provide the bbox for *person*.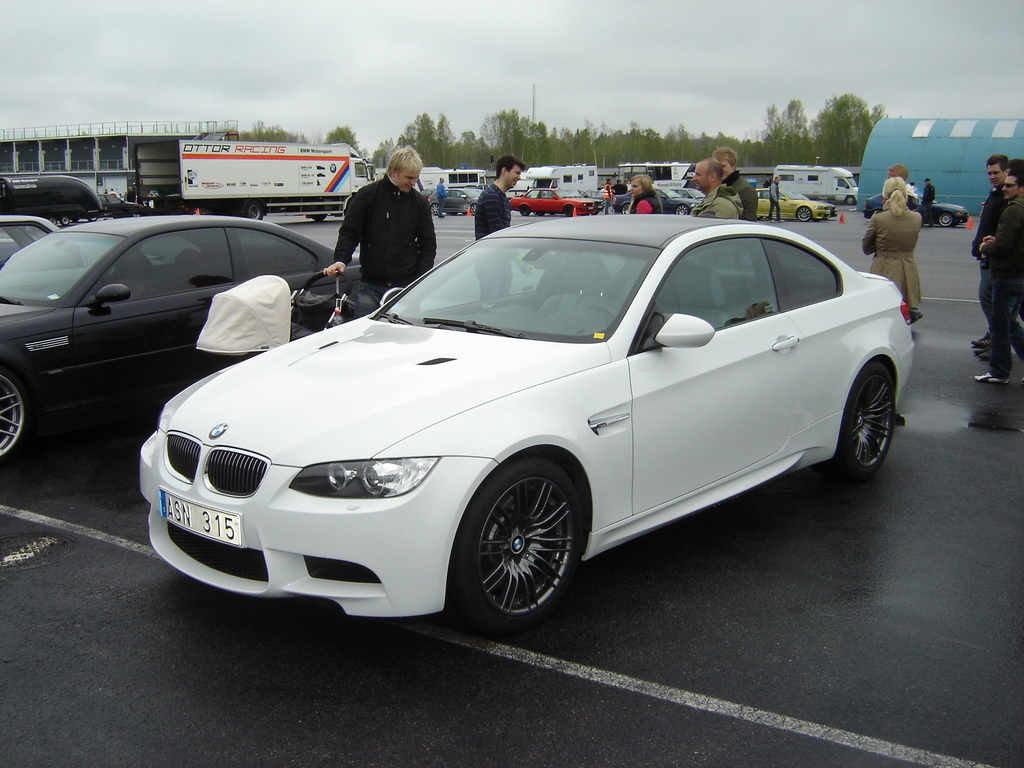
(left=472, top=154, right=536, bottom=298).
